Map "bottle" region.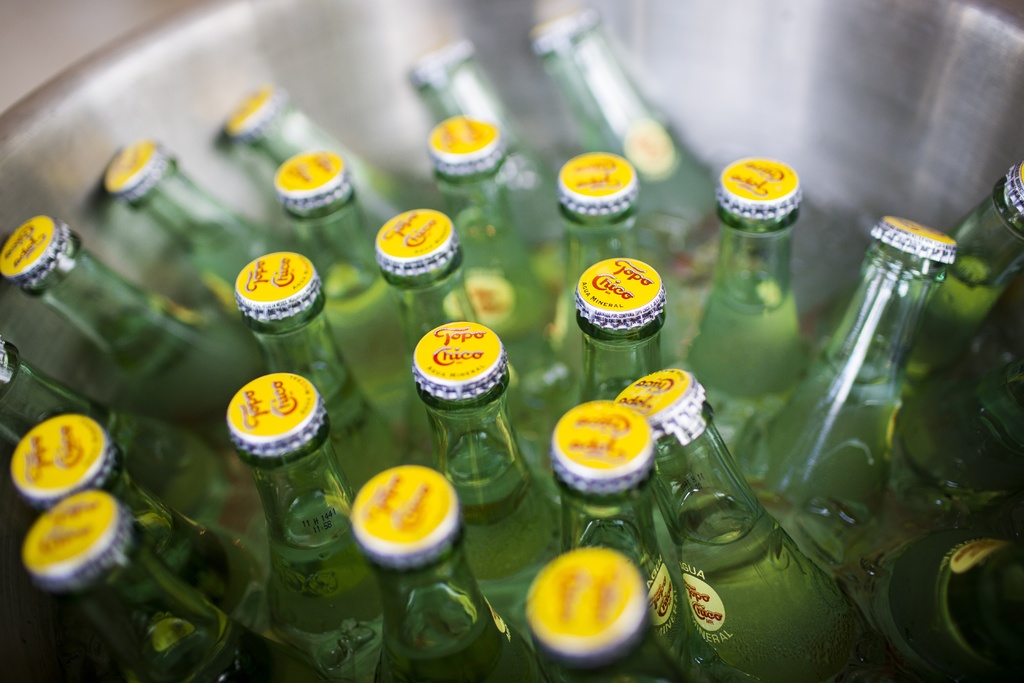
Mapped to (left=413, top=315, right=570, bottom=670).
